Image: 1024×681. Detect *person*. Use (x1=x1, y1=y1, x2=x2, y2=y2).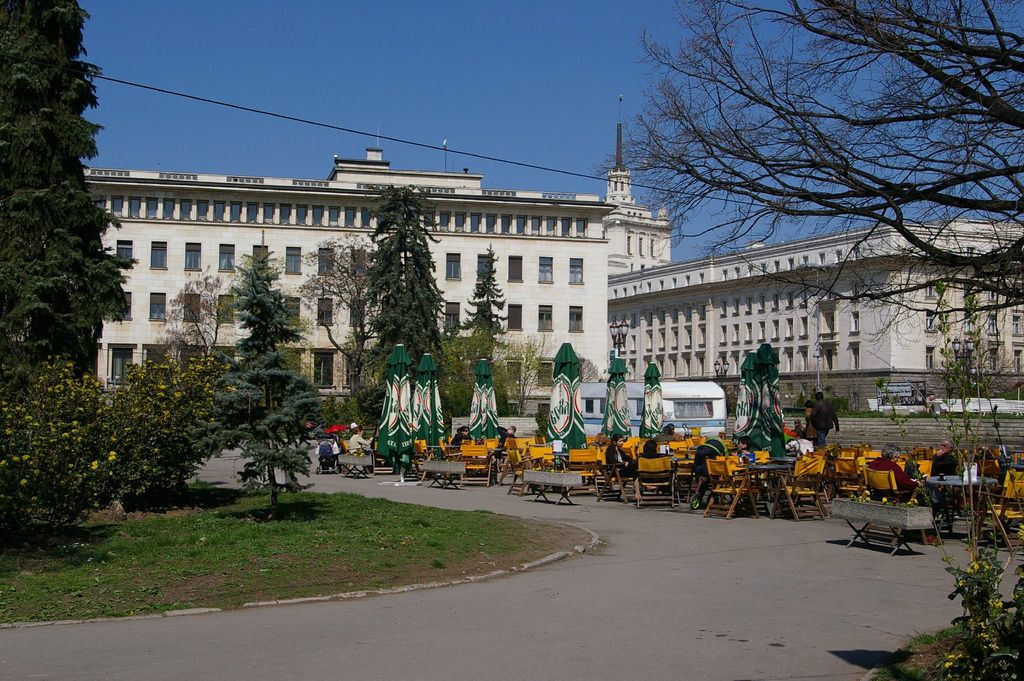
(x1=808, y1=388, x2=845, y2=448).
